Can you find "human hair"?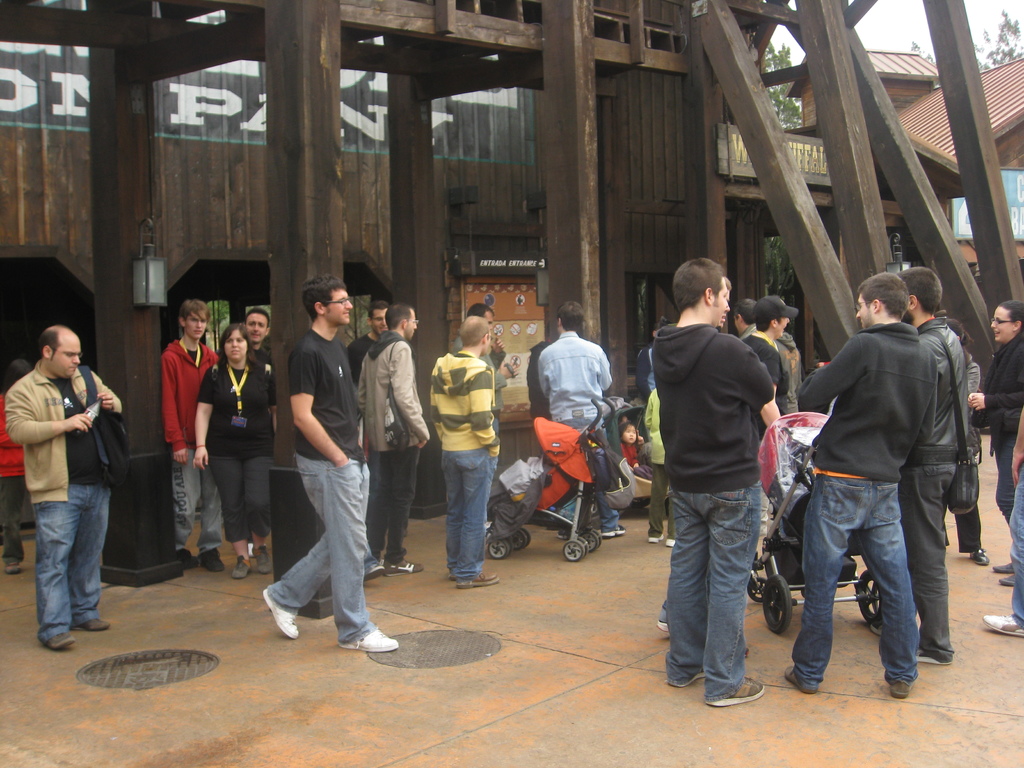
Yes, bounding box: <box>465,301,494,317</box>.
